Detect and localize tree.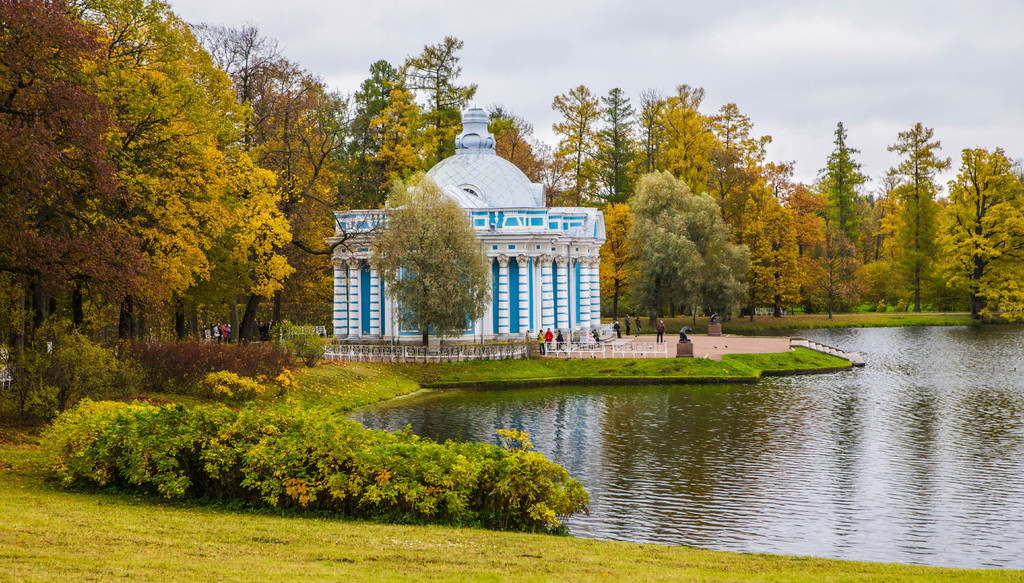
Localized at l=581, t=80, r=643, b=197.
